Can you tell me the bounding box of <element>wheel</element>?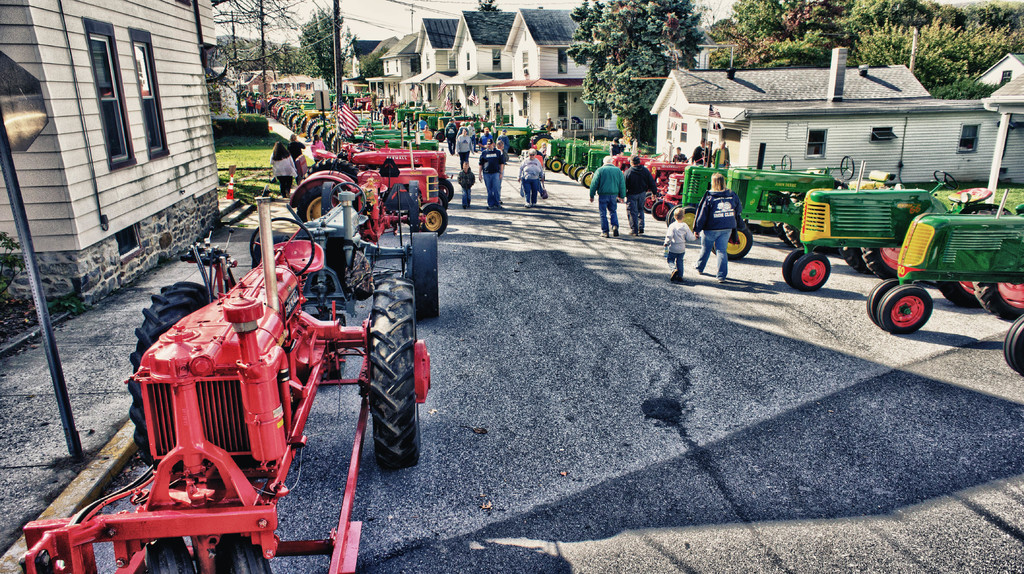
215:534:274:573.
